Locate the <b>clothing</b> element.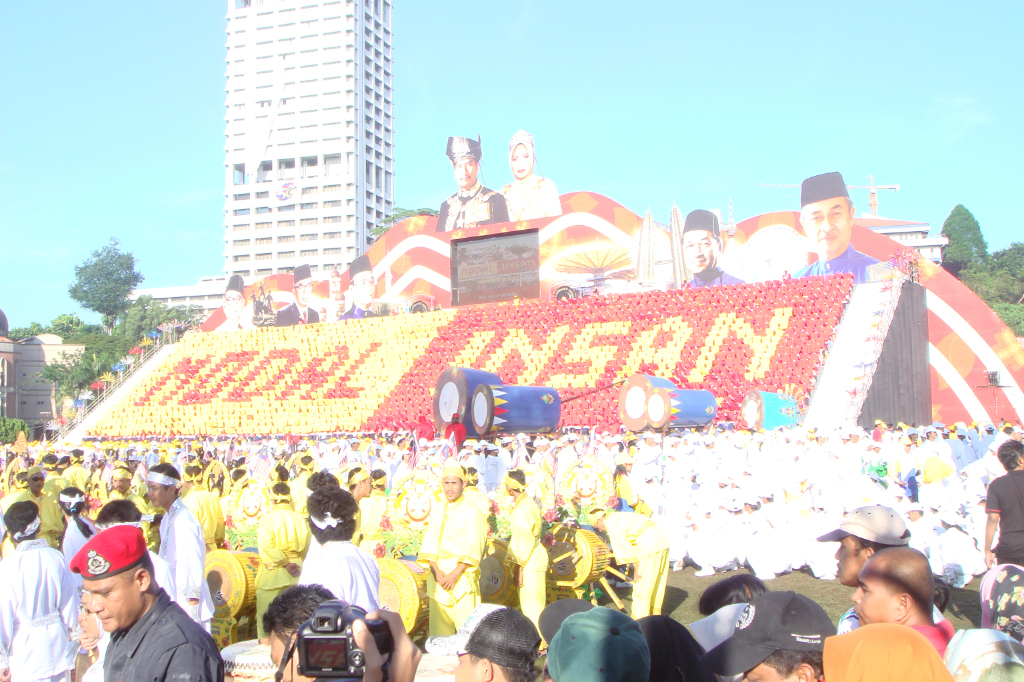
Element bbox: rect(257, 500, 306, 631).
